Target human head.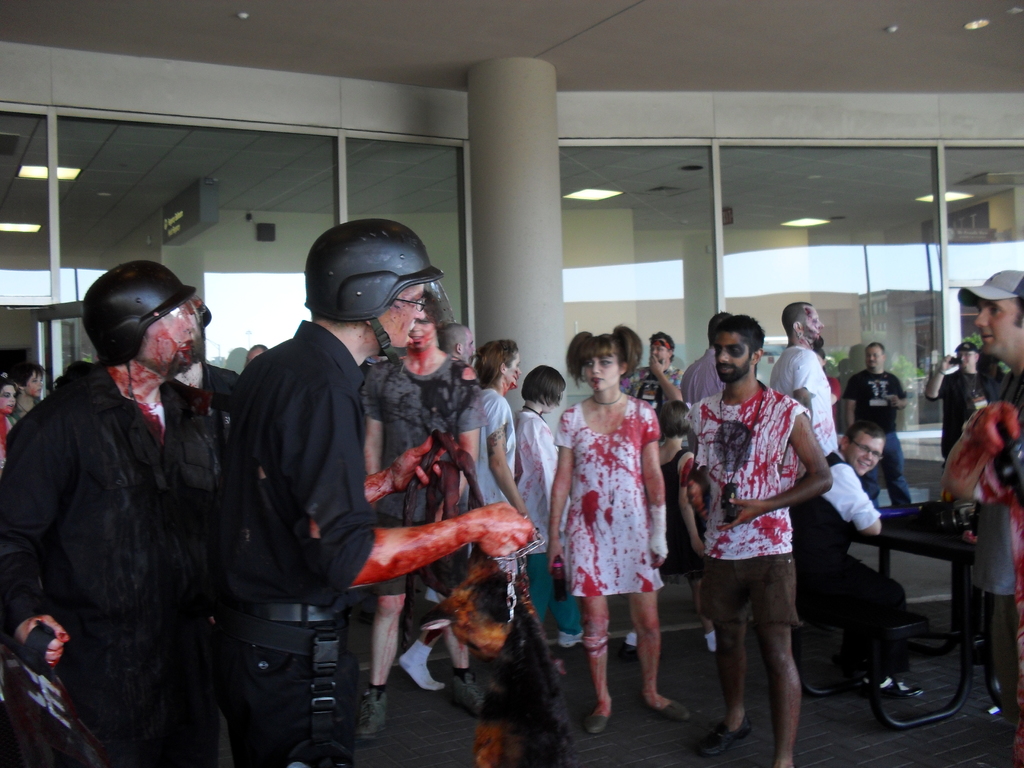
Target region: pyautogui.locateOnScreen(0, 373, 16, 413).
